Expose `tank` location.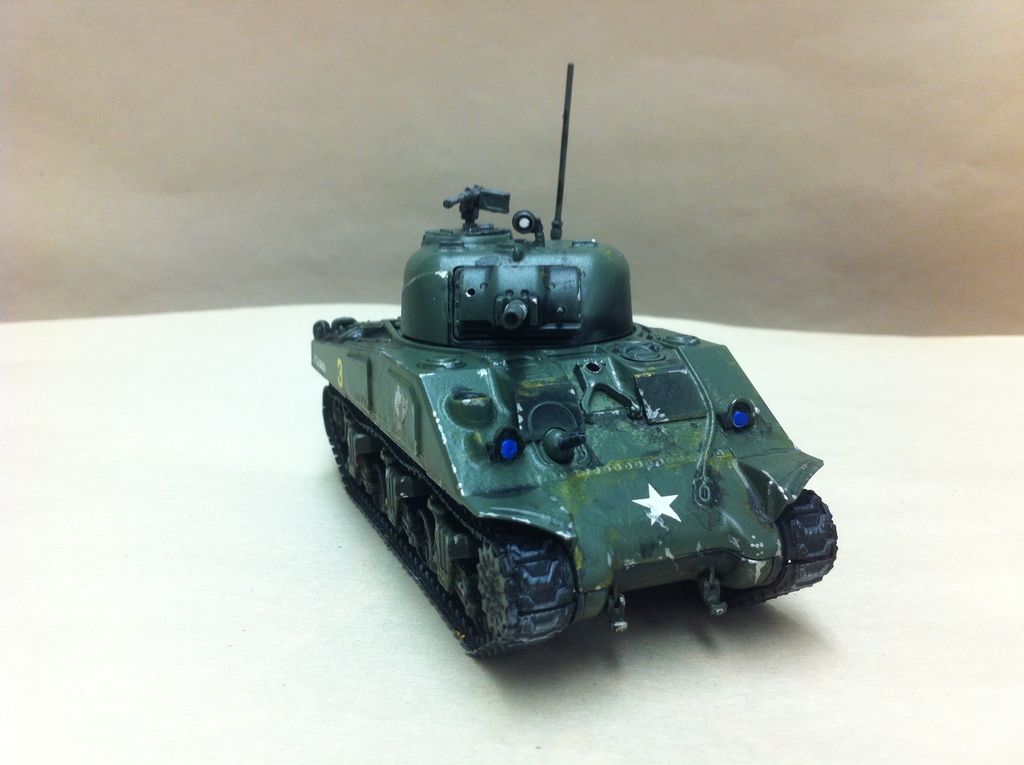
Exposed at (311, 62, 839, 659).
